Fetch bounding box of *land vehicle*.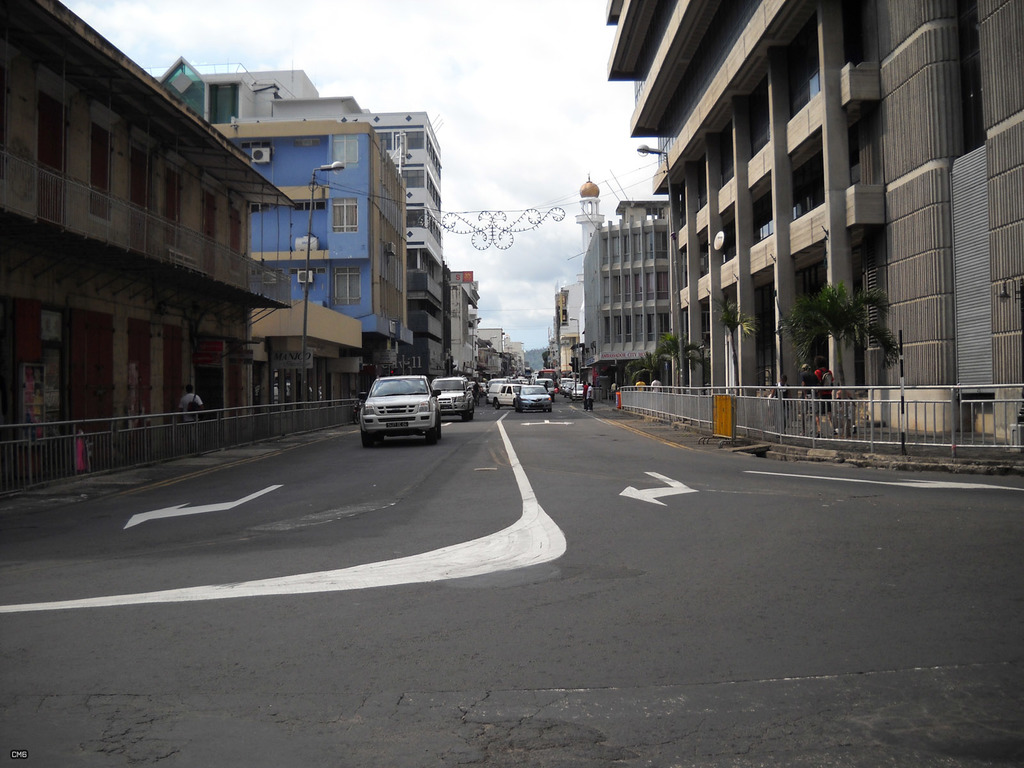
Bbox: [429, 376, 476, 424].
